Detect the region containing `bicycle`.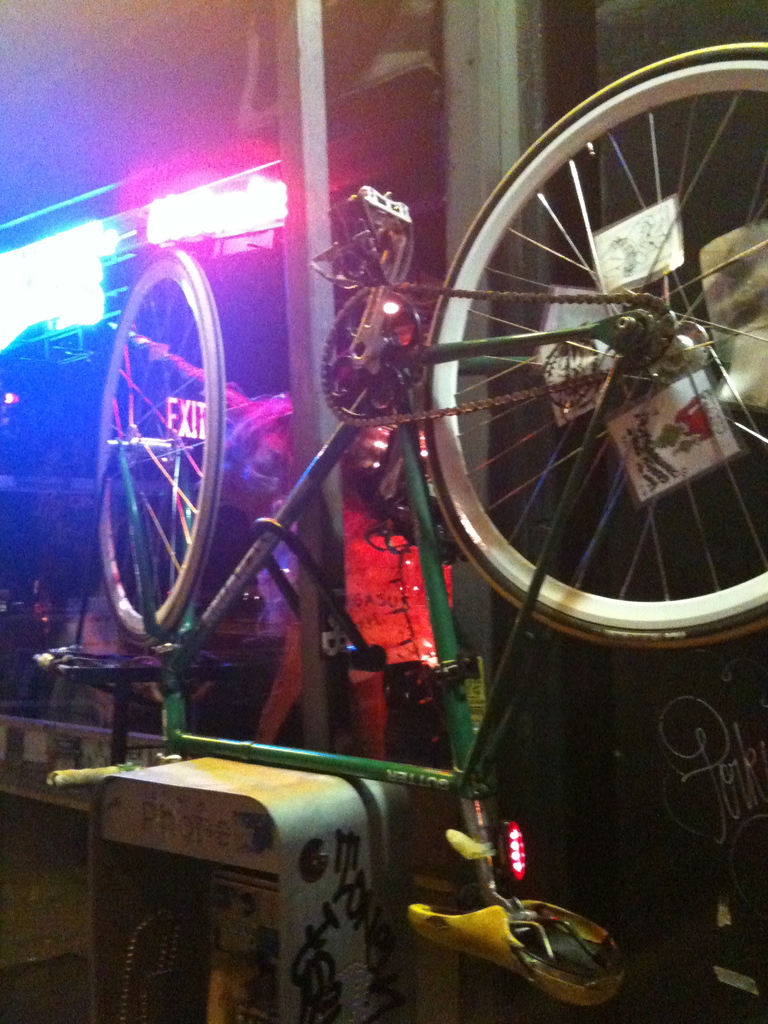
[x1=79, y1=33, x2=767, y2=981].
